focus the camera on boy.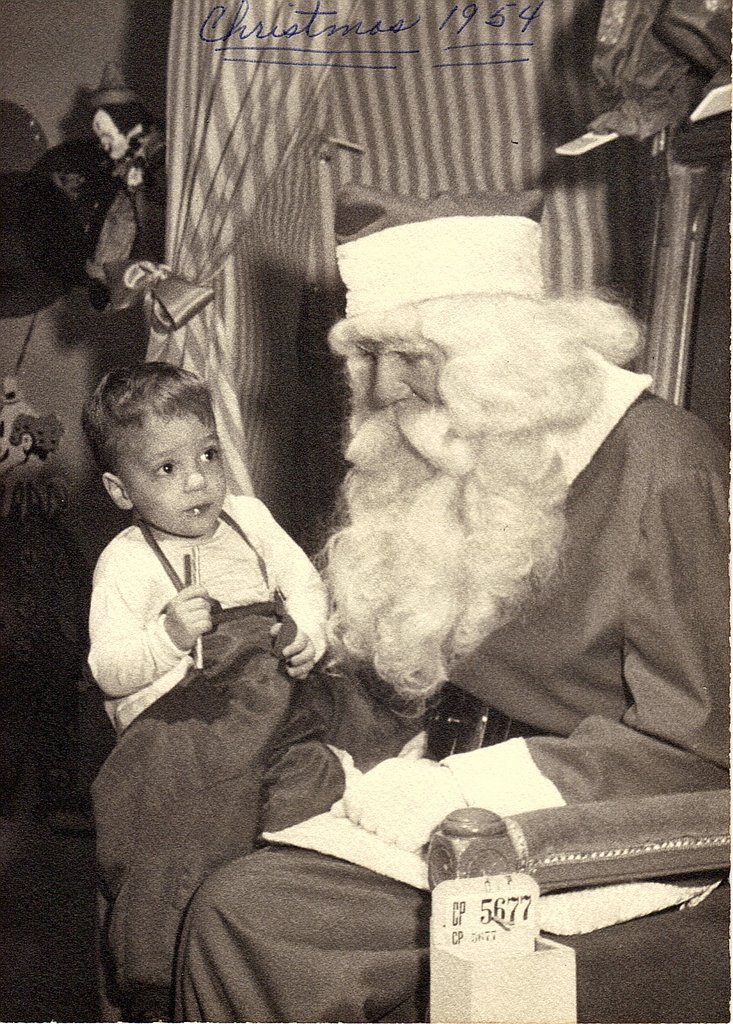
Focus region: (left=49, top=348, right=334, bottom=805).
